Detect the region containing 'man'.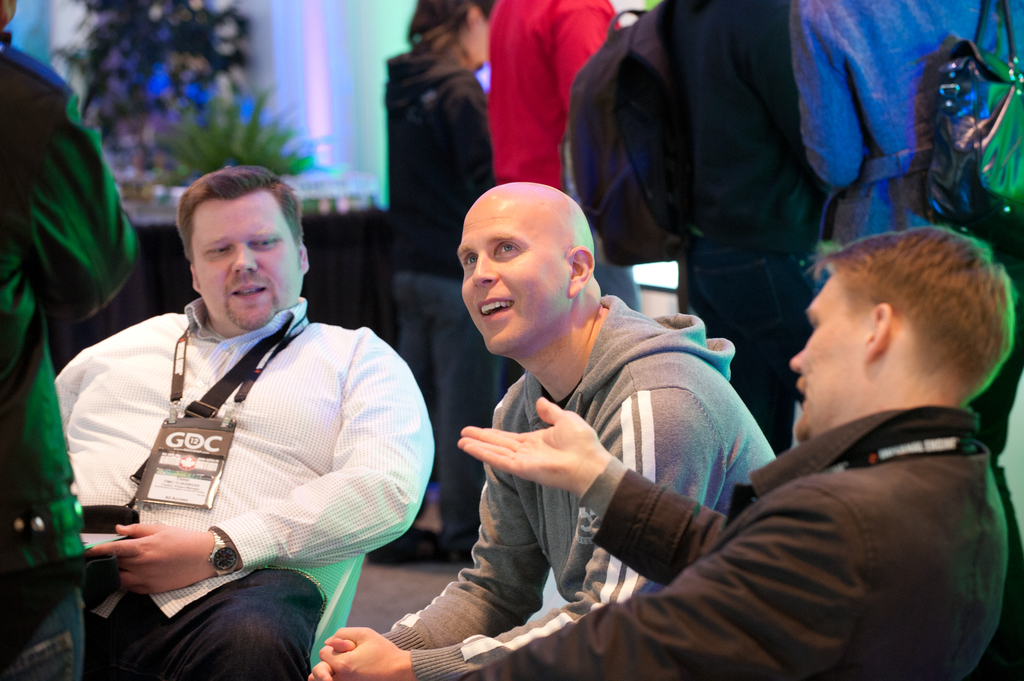
box=[456, 223, 1020, 680].
